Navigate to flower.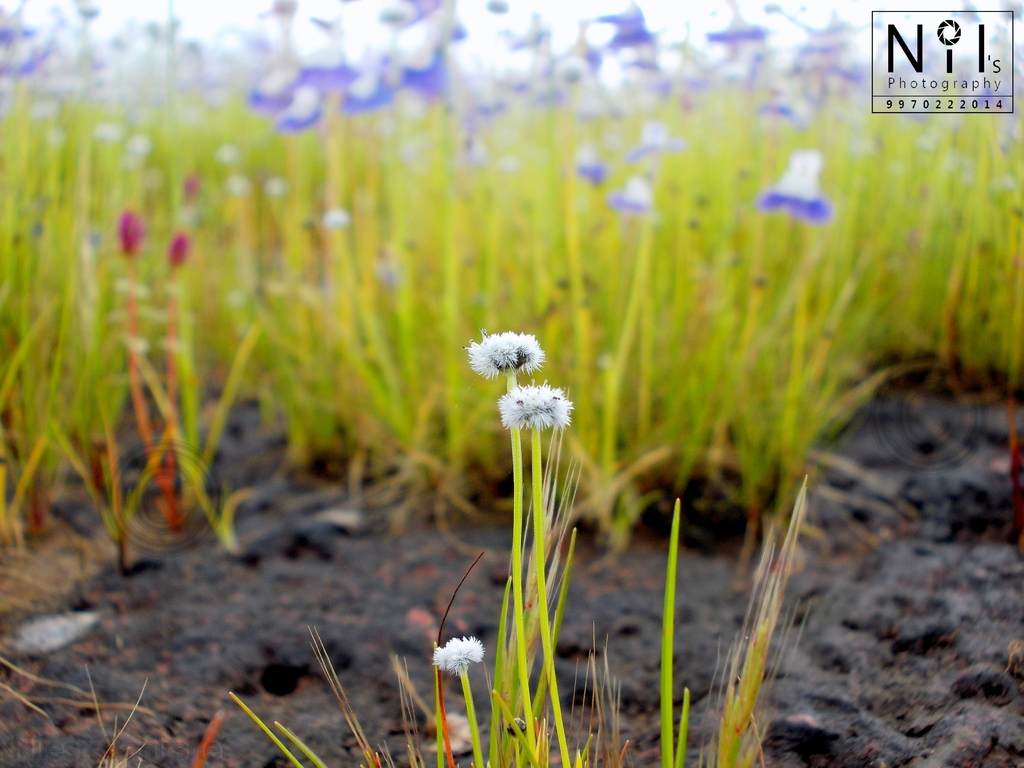
Navigation target: [x1=431, y1=634, x2=486, y2=679].
